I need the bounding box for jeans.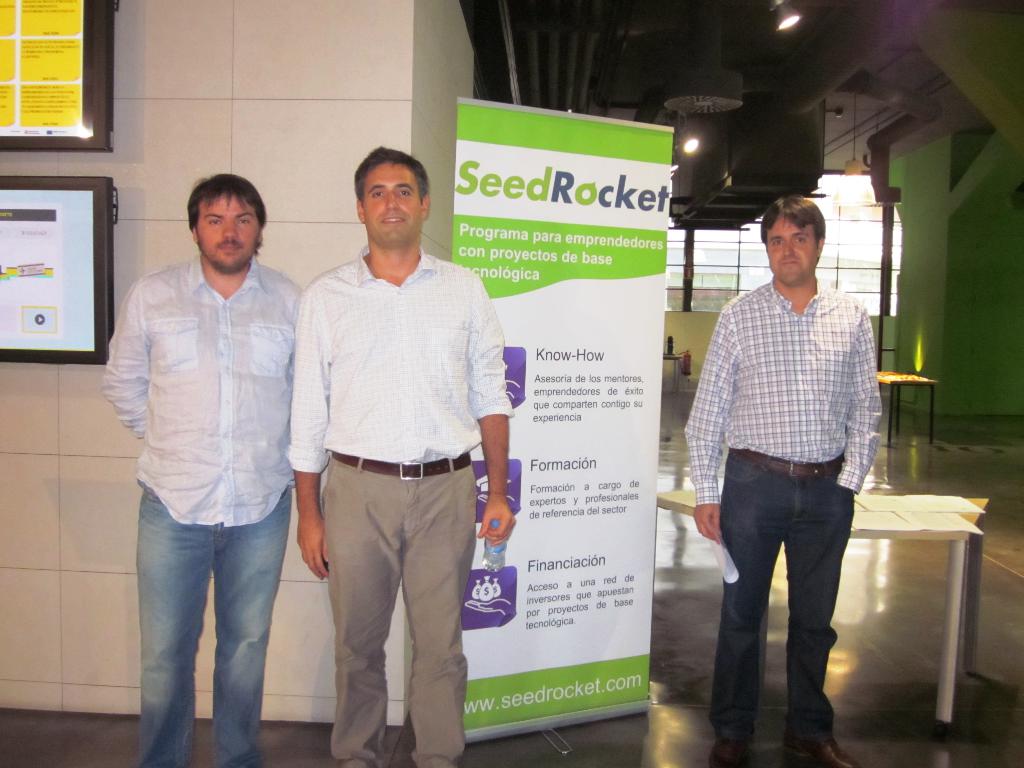
Here it is: [left=130, top=494, right=282, bottom=755].
